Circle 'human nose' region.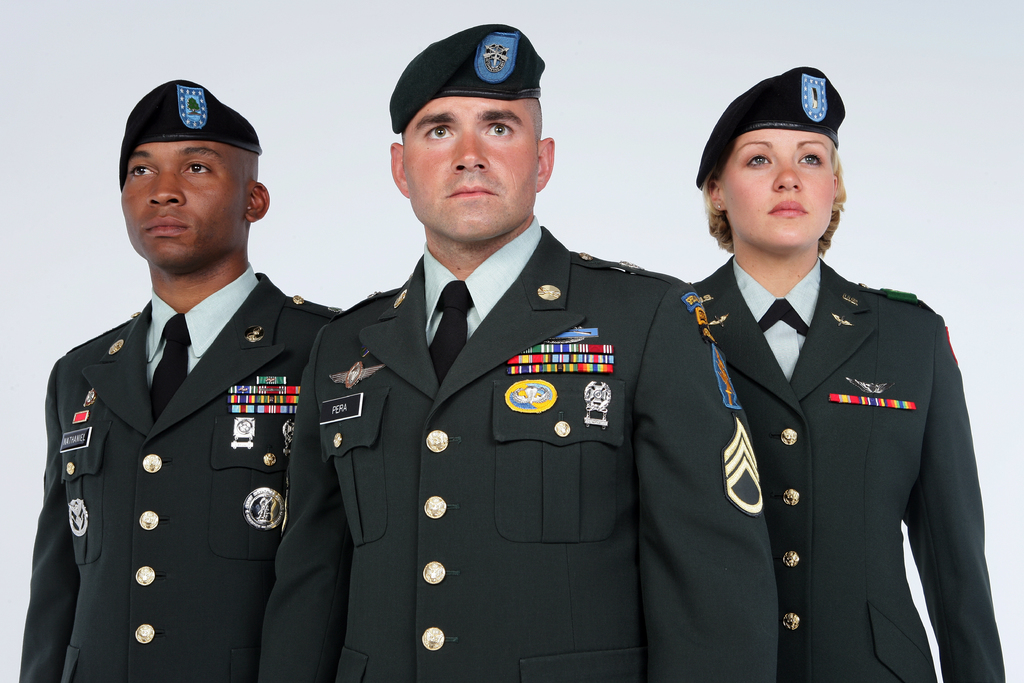
Region: {"x1": 769, "y1": 160, "x2": 806, "y2": 193}.
